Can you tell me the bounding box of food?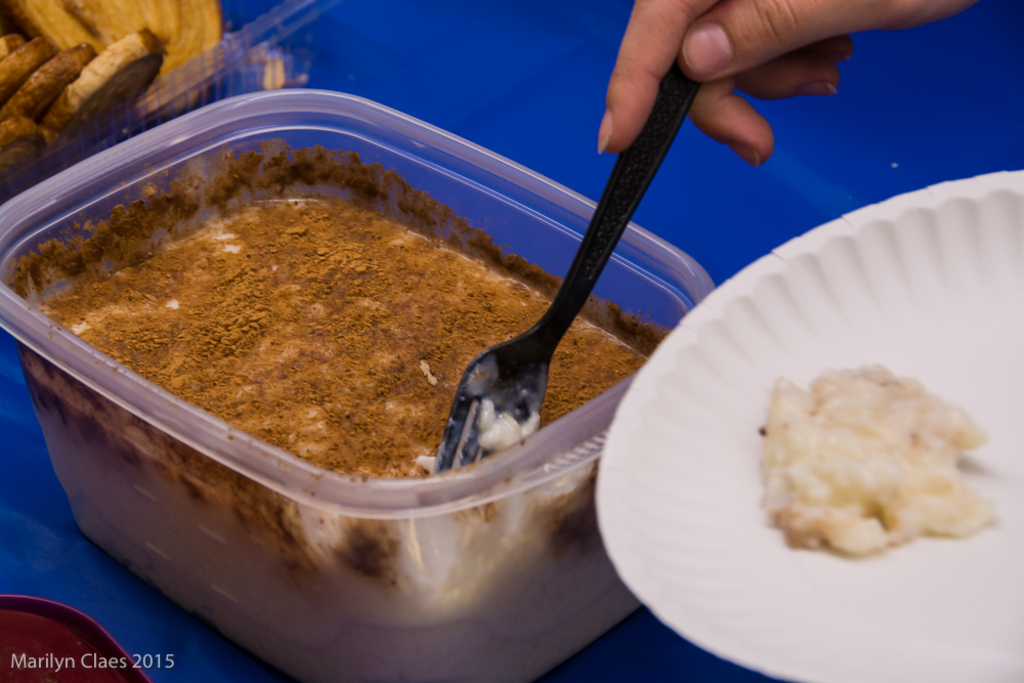
x1=0 y1=30 x2=30 y2=58.
